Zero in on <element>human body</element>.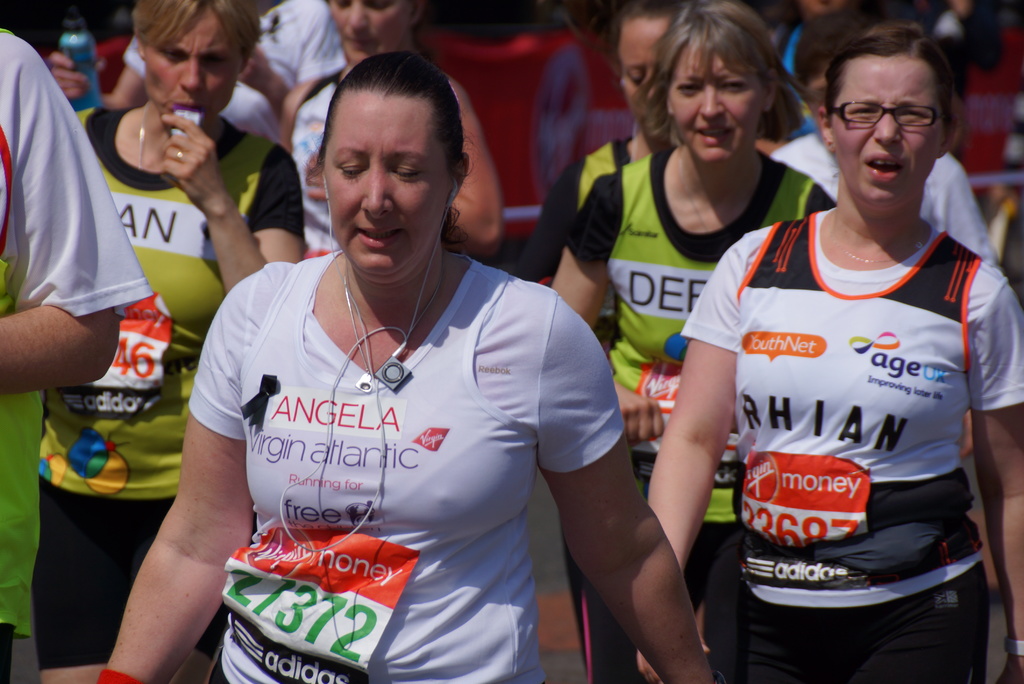
Zeroed in: region(776, 11, 990, 254).
